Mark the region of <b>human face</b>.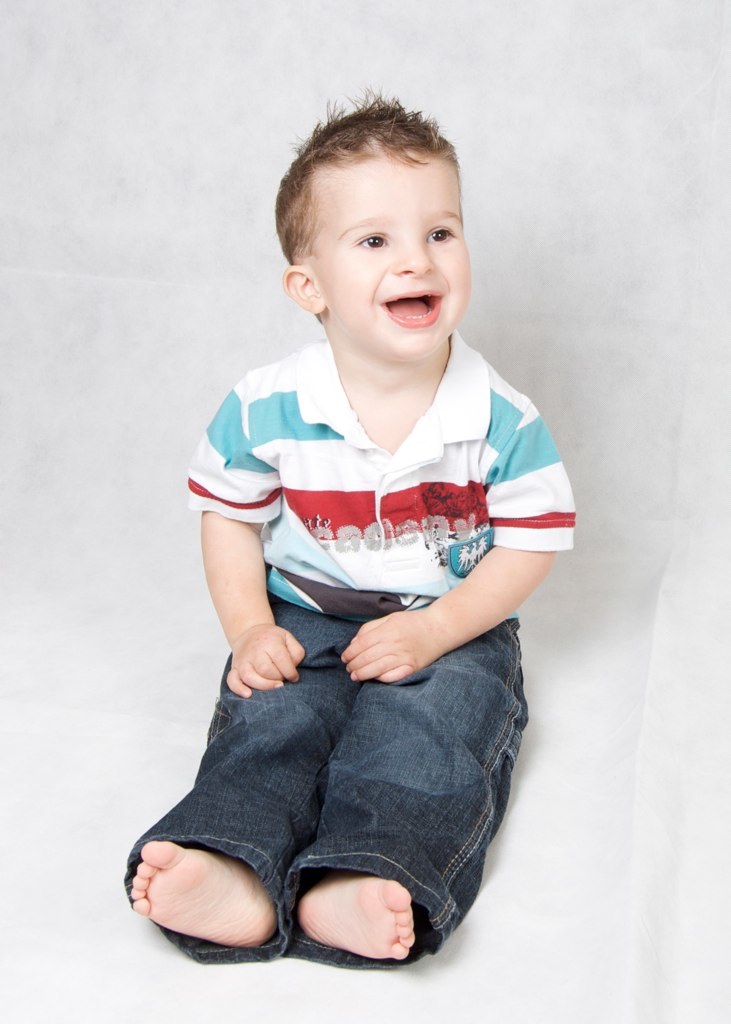
Region: 310 155 473 355.
